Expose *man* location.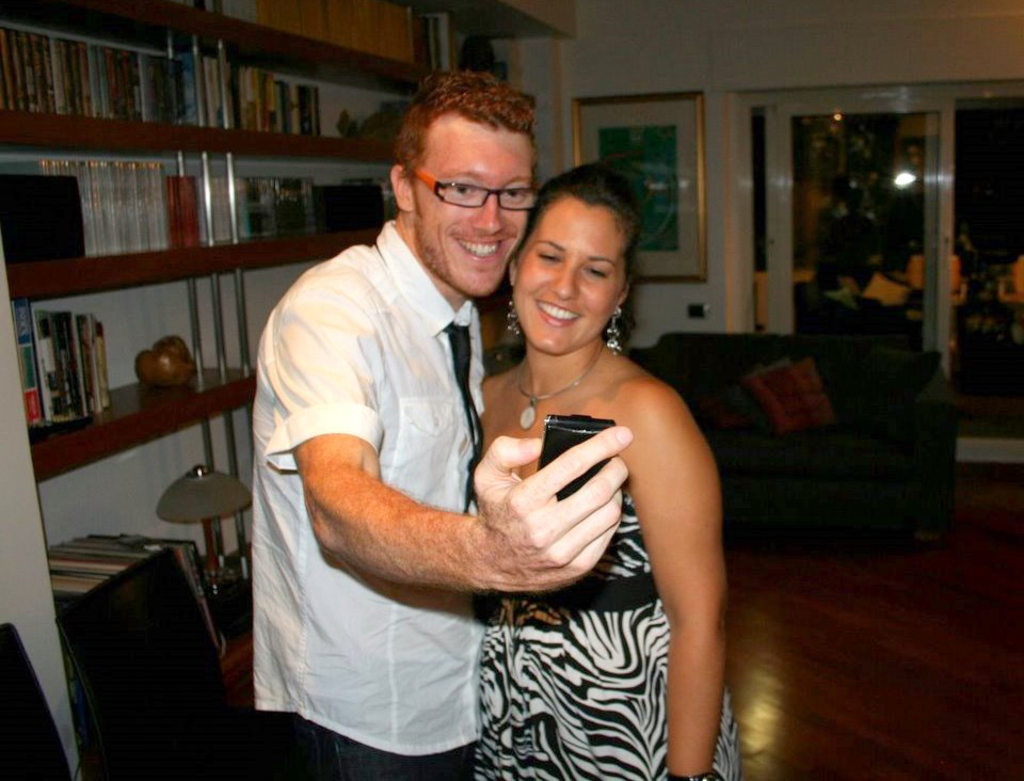
Exposed at x1=247, y1=67, x2=591, y2=680.
